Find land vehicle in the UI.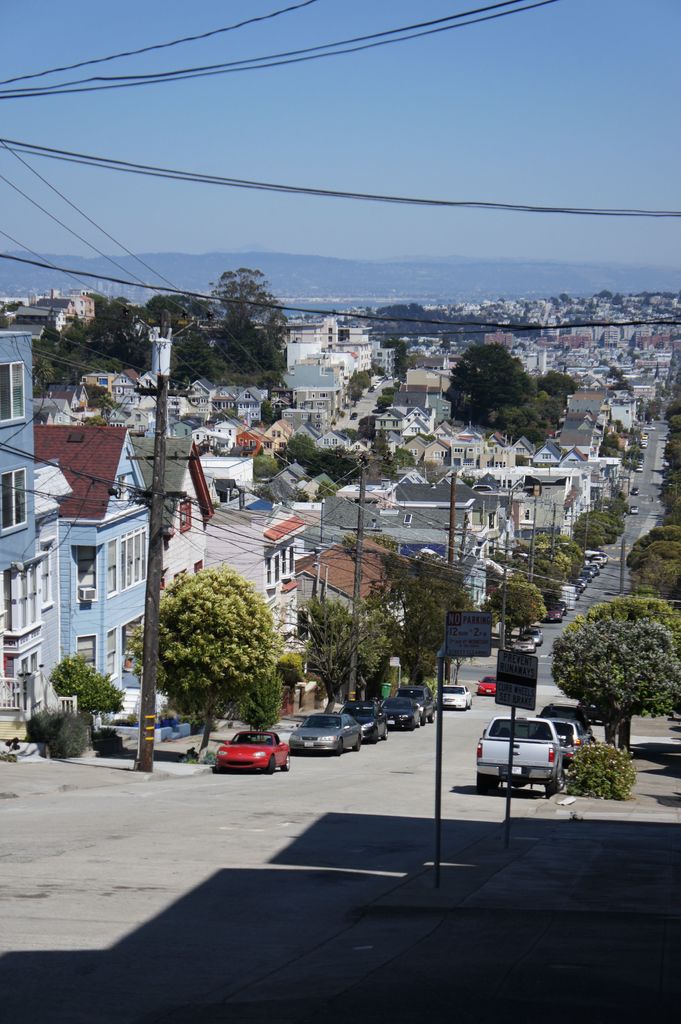
UI element at 390 698 419 729.
